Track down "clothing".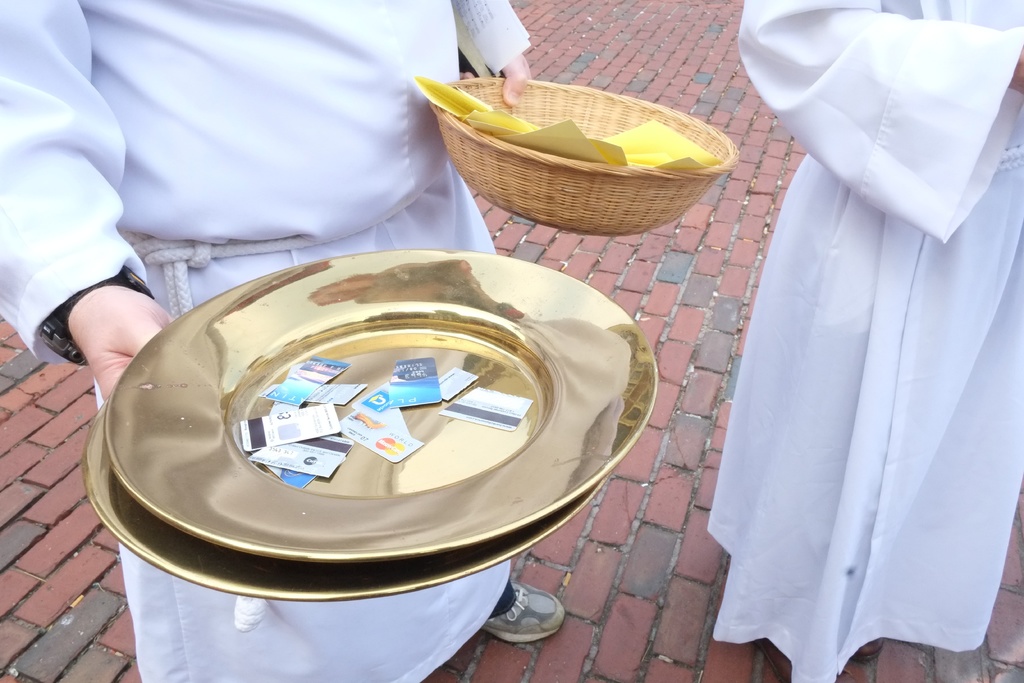
Tracked to 703, 29, 1021, 649.
